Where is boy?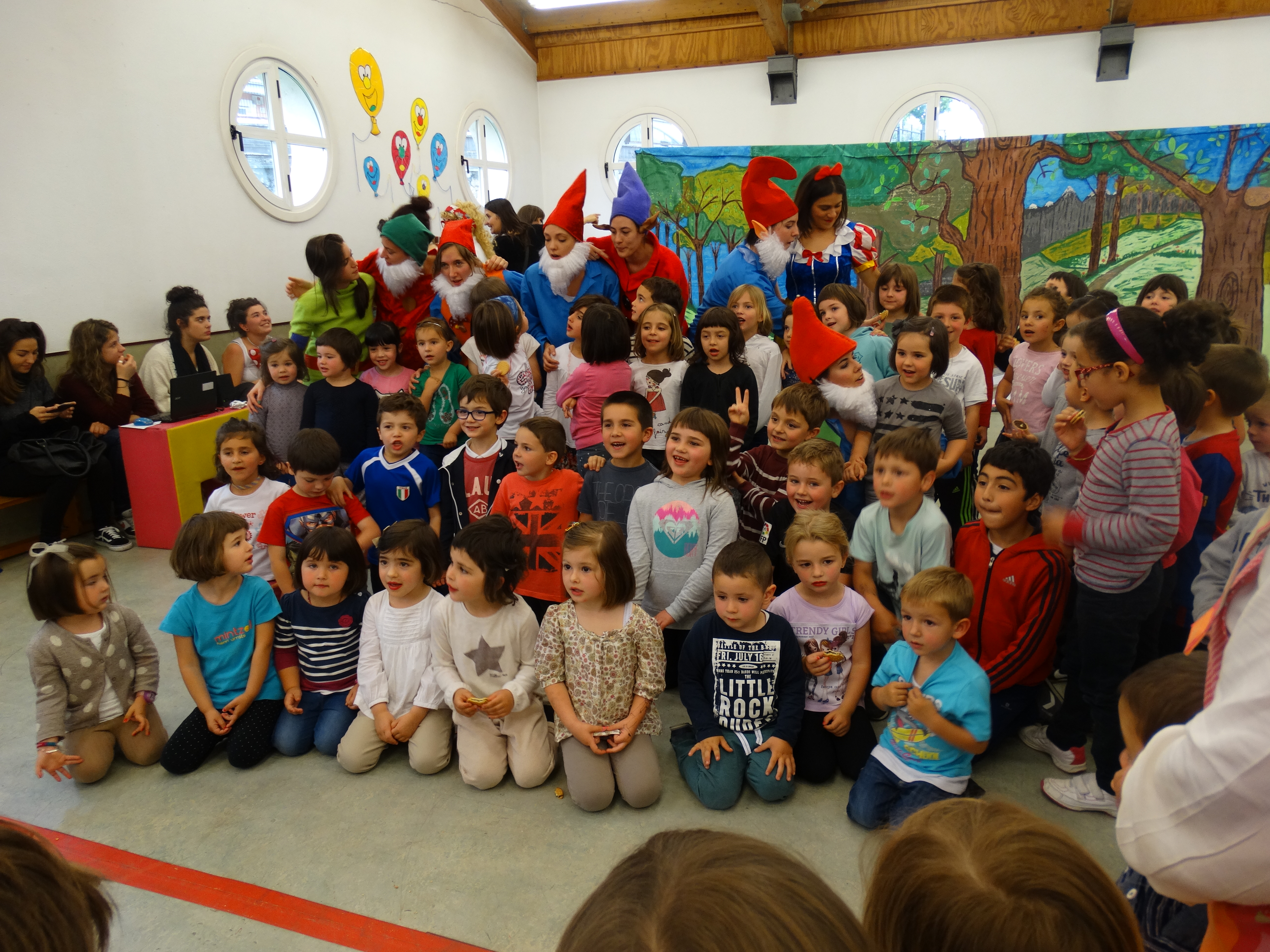
153,68,170,90.
